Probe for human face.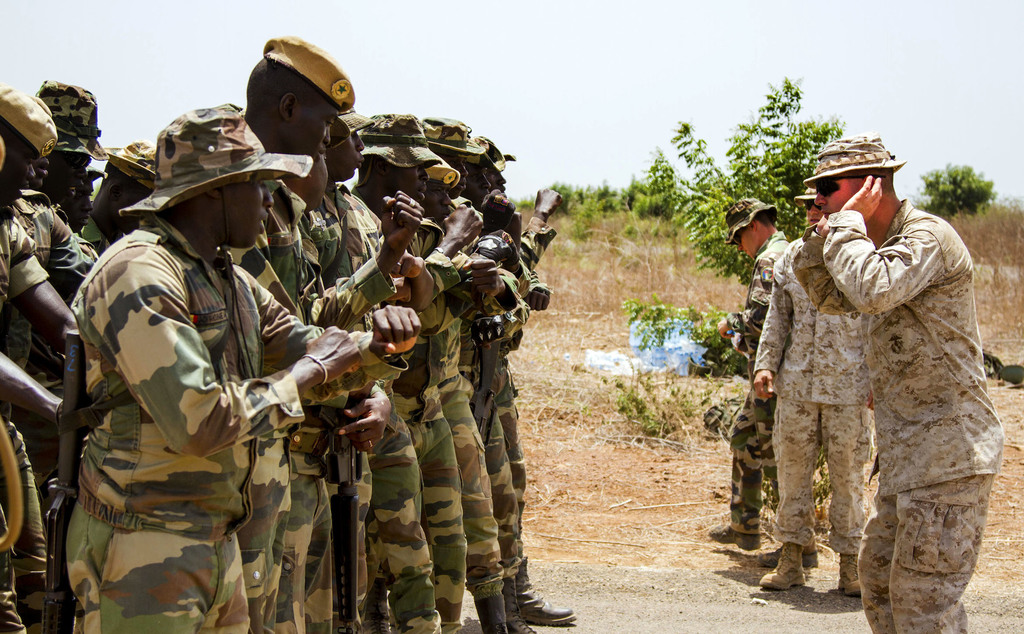
Probe result: [x1=51, y1=152, x2=75, y2=199].
